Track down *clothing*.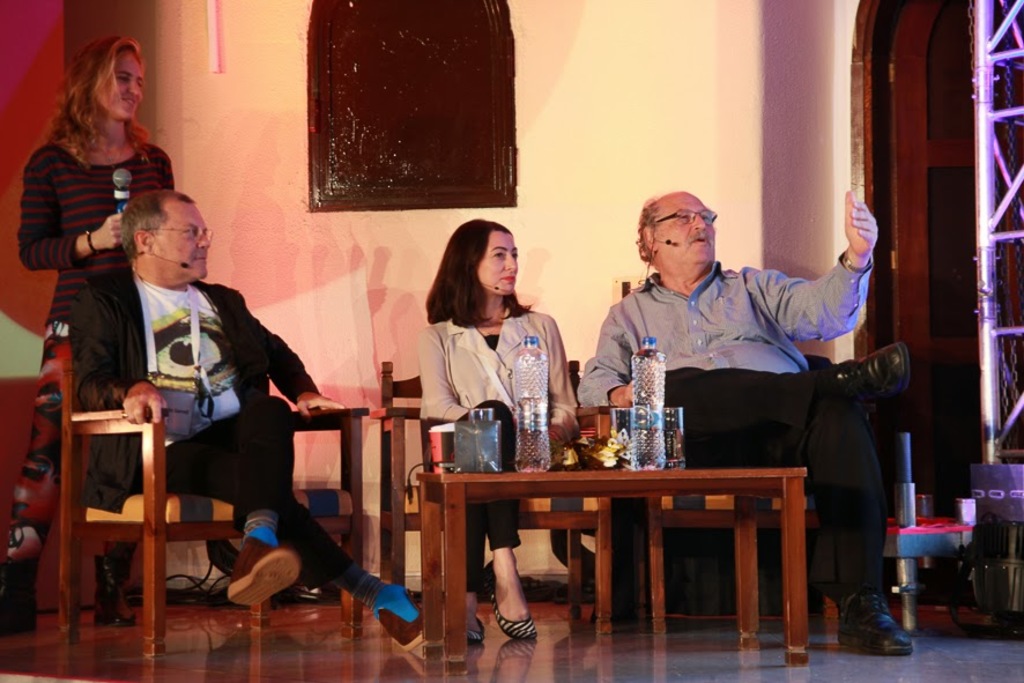
Tracked to (3, 134, 201, 379).
